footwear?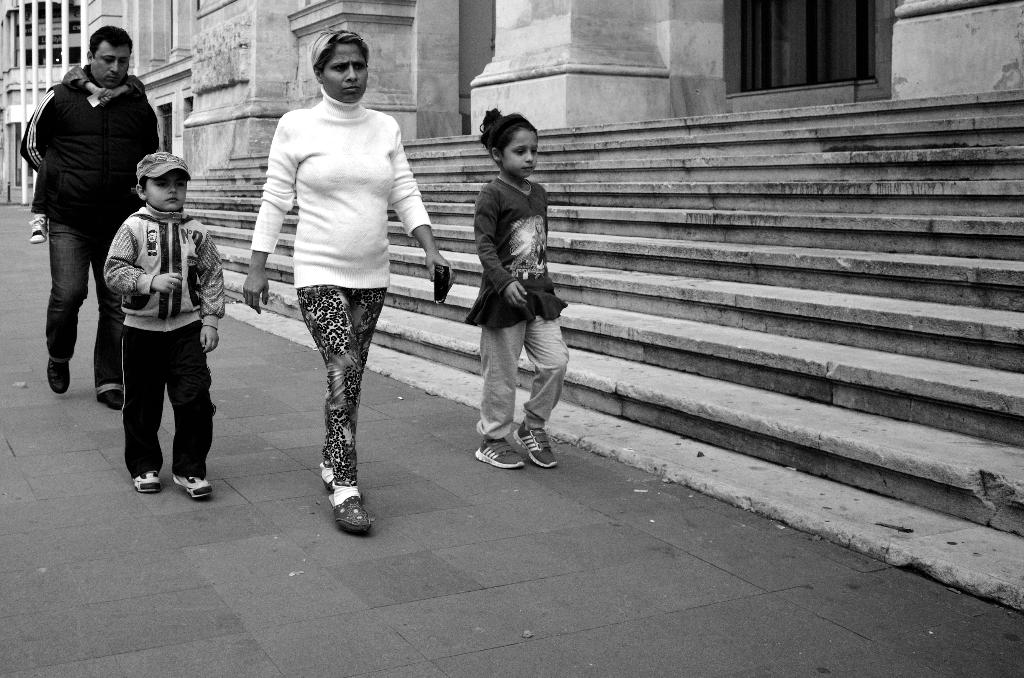
box(516, 421, 562, 473)
